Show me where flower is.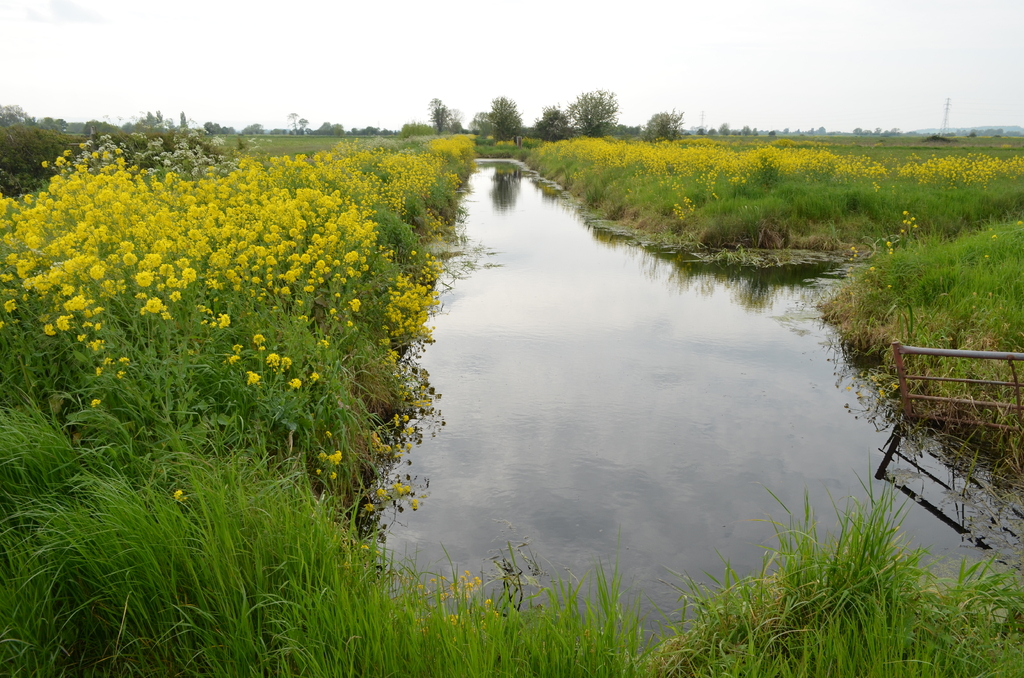
flower is at 264:351:280:367.
